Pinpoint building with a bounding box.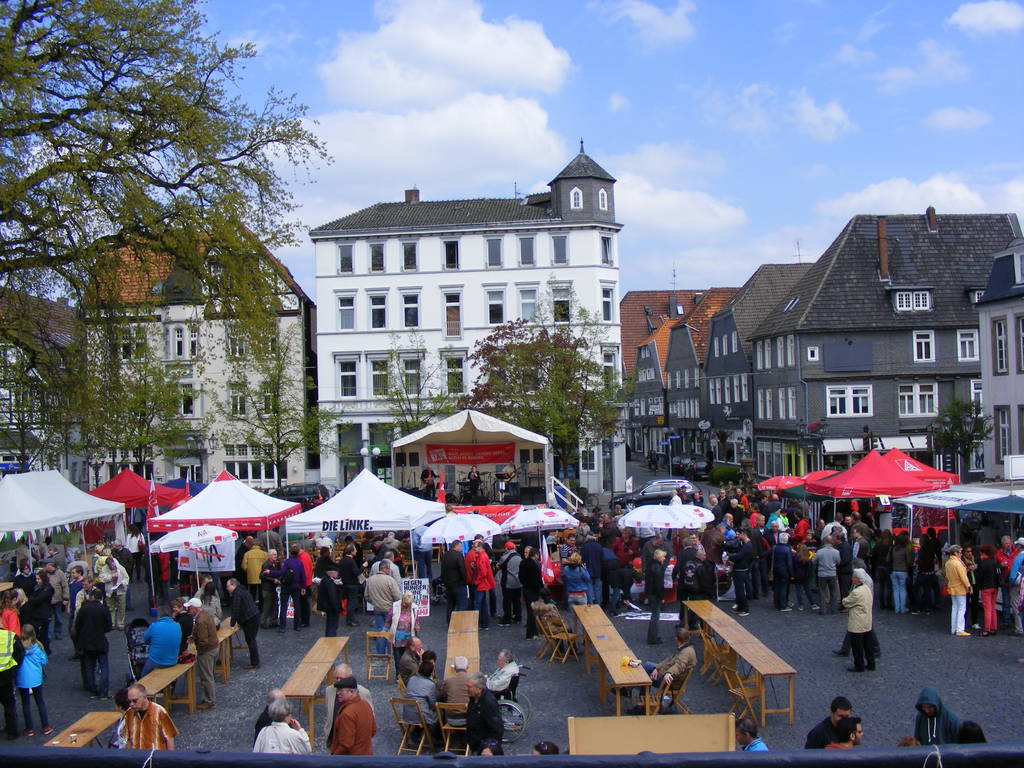
(x1=700, y1=264, x2=815, y2=471).
